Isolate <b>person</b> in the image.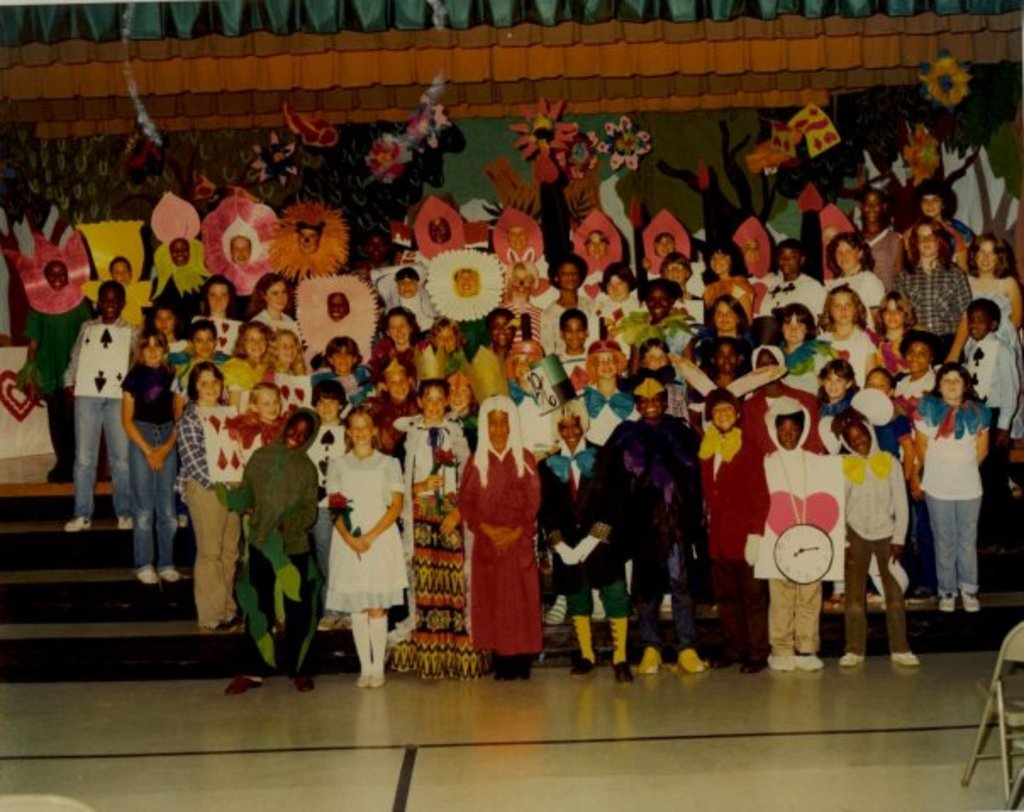
Isolated region: <region>529, 390, 639, 681</region>.
